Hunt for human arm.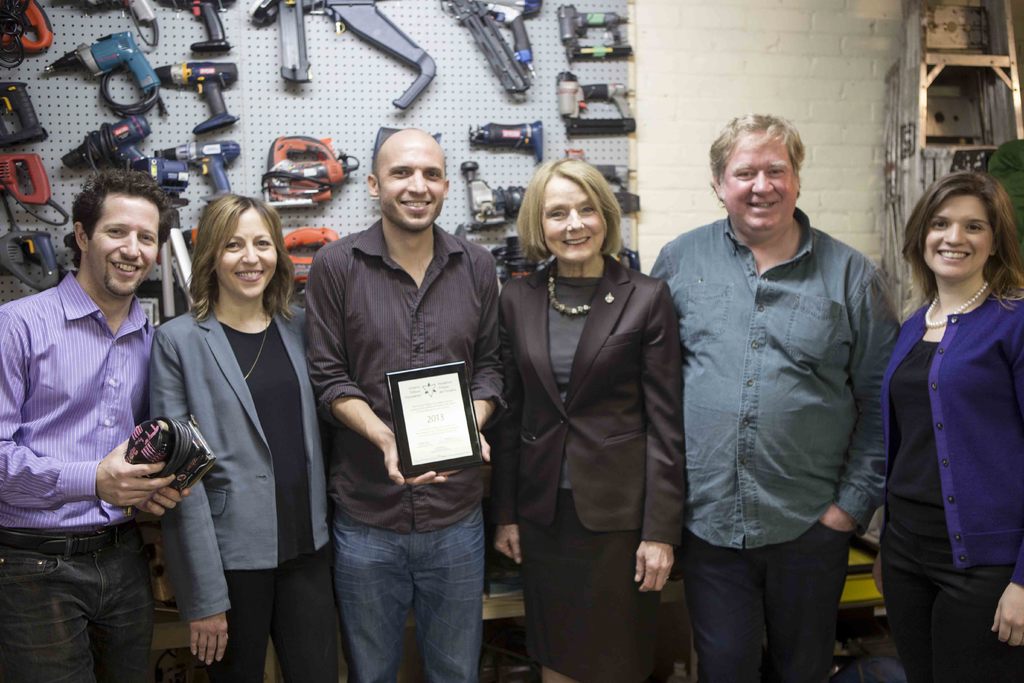
Hunted down at <bbox>145, 320, 197, 515</bbox>.
